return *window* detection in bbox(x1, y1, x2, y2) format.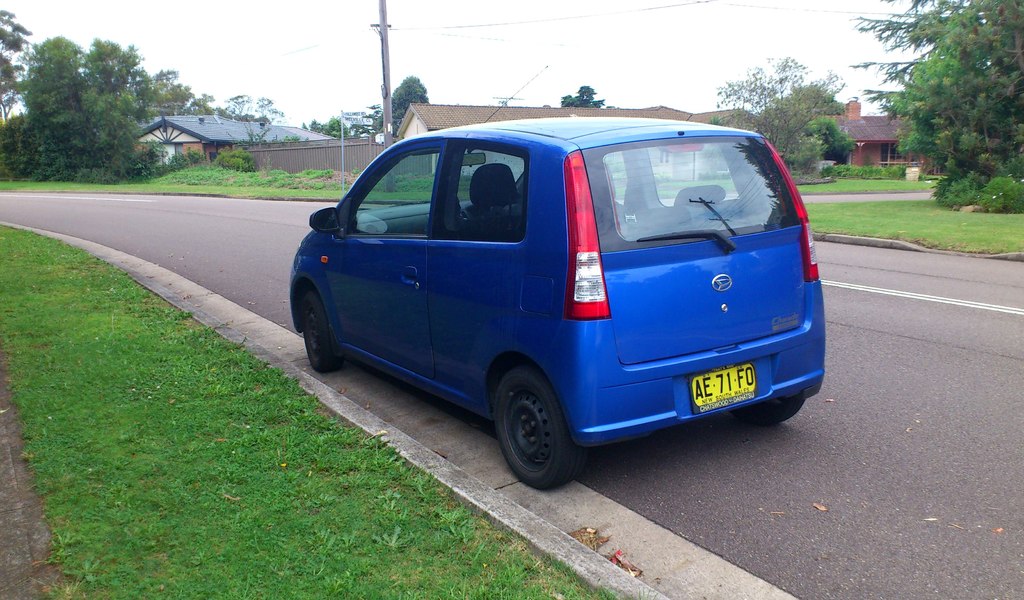
bbox(882, 143, 915, 165).
